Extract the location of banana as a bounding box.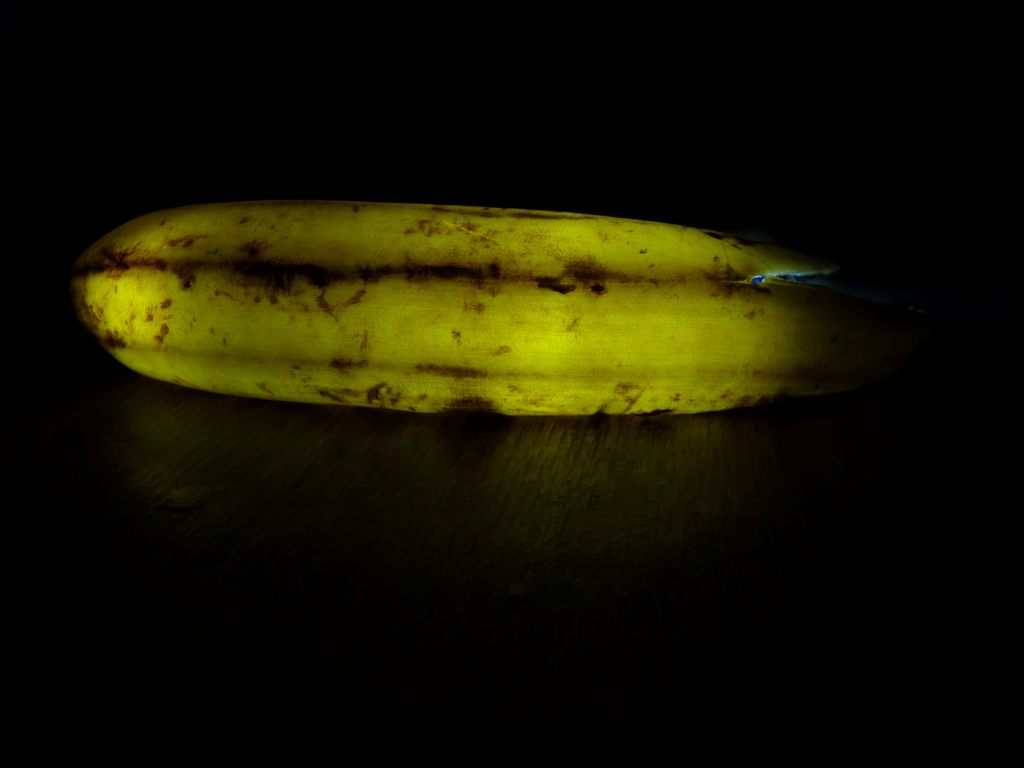
region(0, 184, 938, 438).
